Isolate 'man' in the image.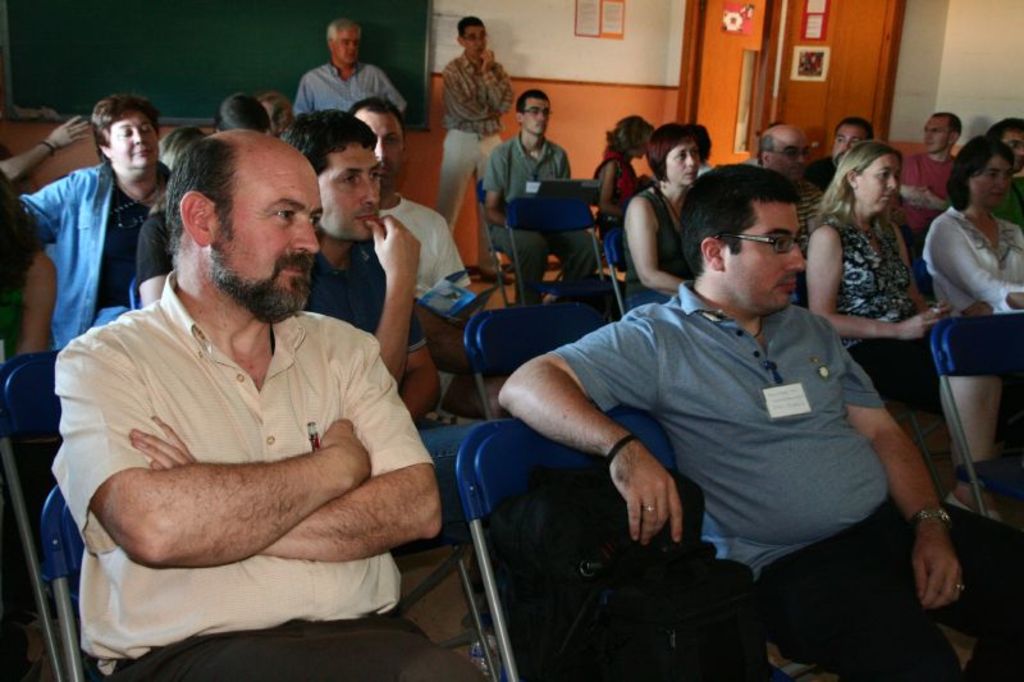
Isolated region: bbox(810, 113, 910, 234).
